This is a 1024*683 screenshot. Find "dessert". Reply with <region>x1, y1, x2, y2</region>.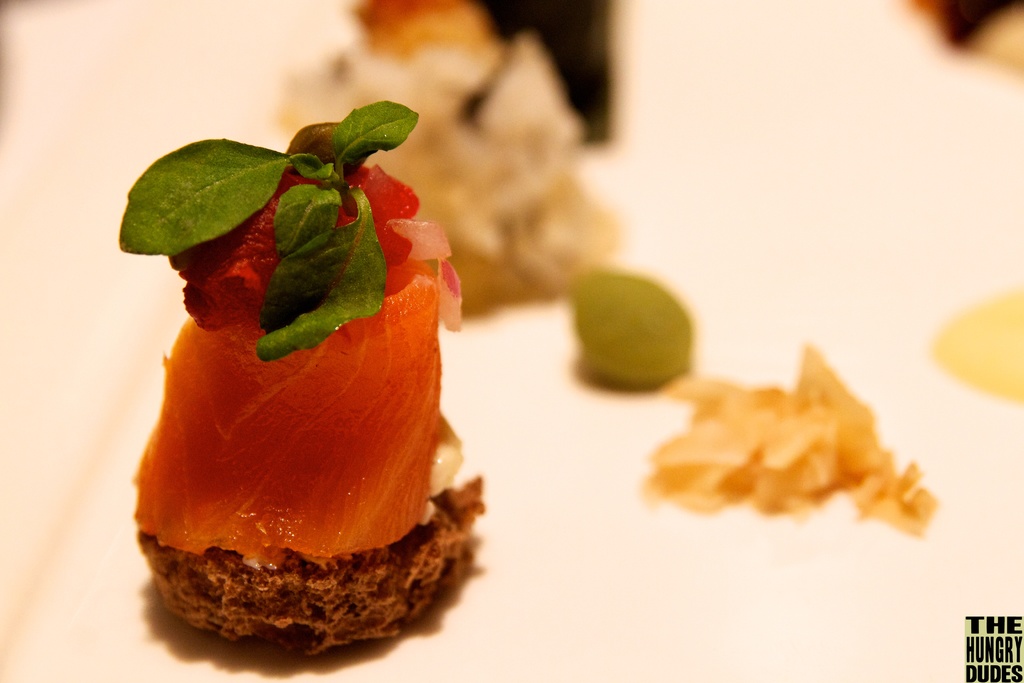
<region>124, 151, 486, 667</region>.
